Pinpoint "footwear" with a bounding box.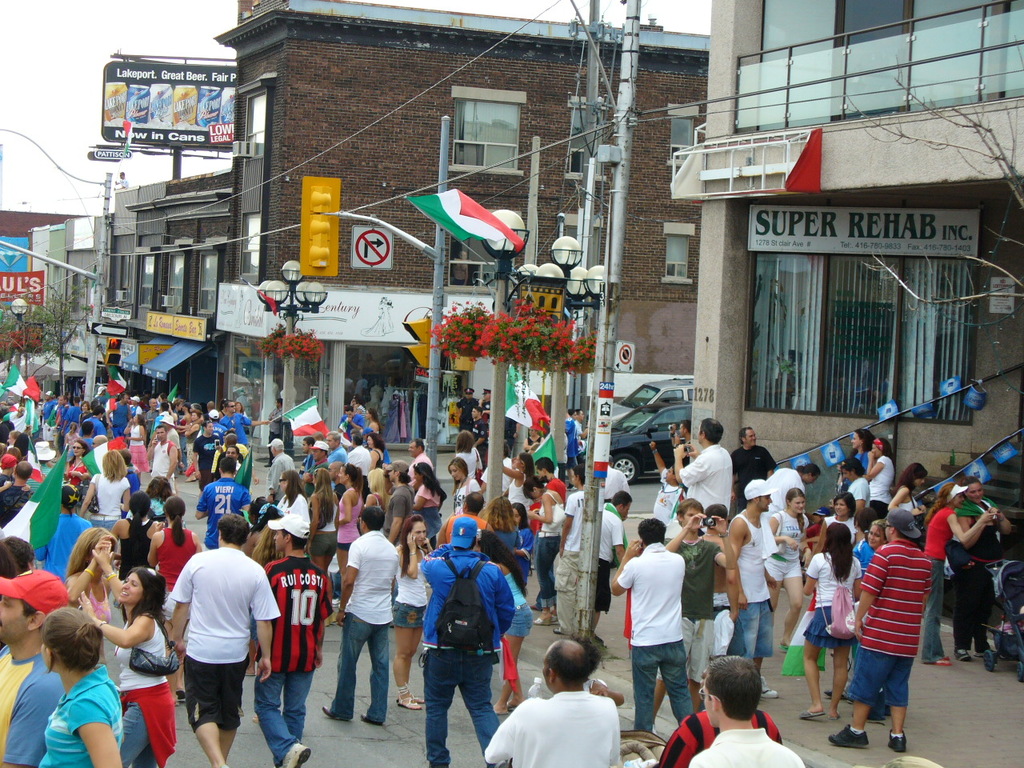
[left=496, top=702, right=506, bottom=718].
